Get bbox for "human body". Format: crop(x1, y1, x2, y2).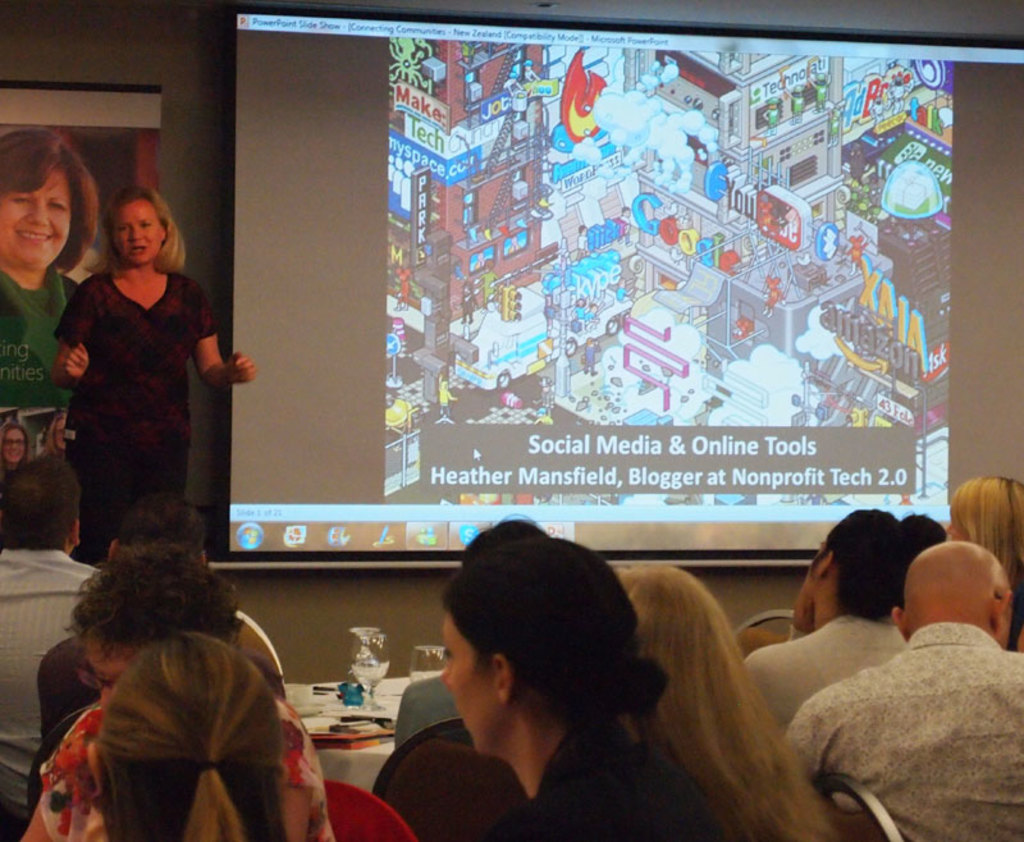
crop(622, 563, 829, 839).
